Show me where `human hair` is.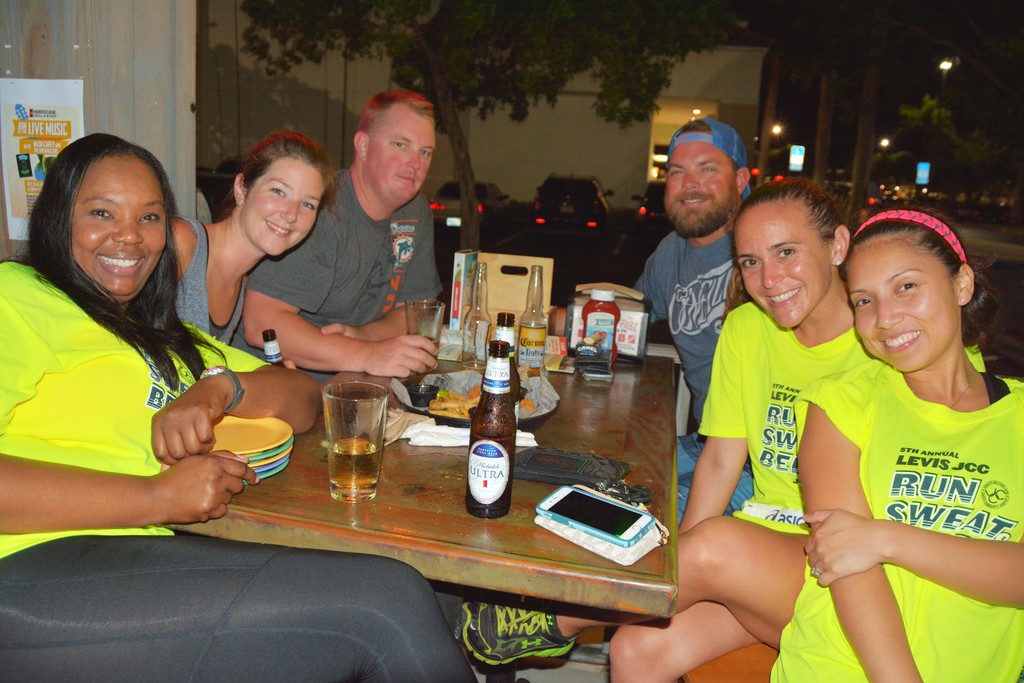
`human hair` is at bbox(835, 205, 993, 353).
